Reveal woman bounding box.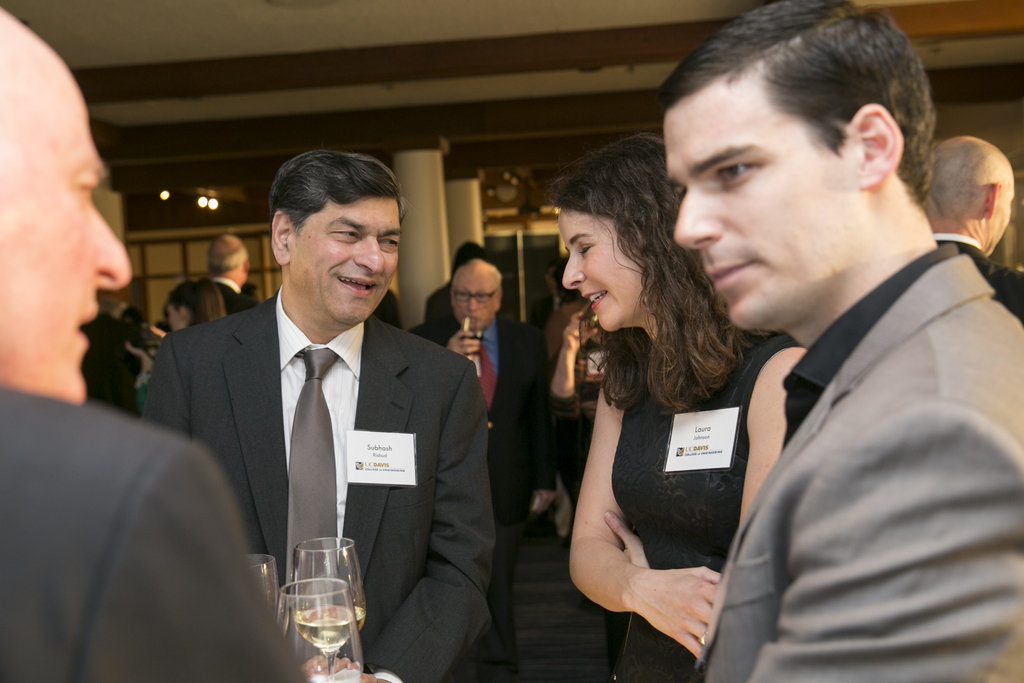
Revealed: [113,273,227,420].
